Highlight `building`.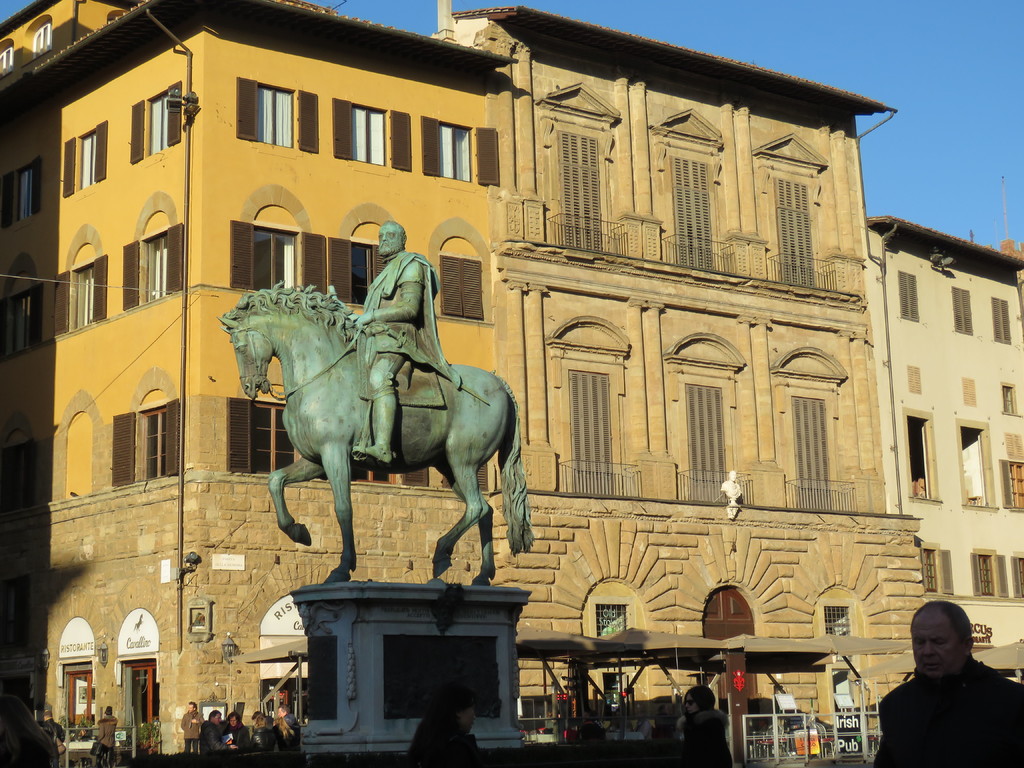
Highlighted region: [x1=865, y1=216, x2=1023, y2=682].
